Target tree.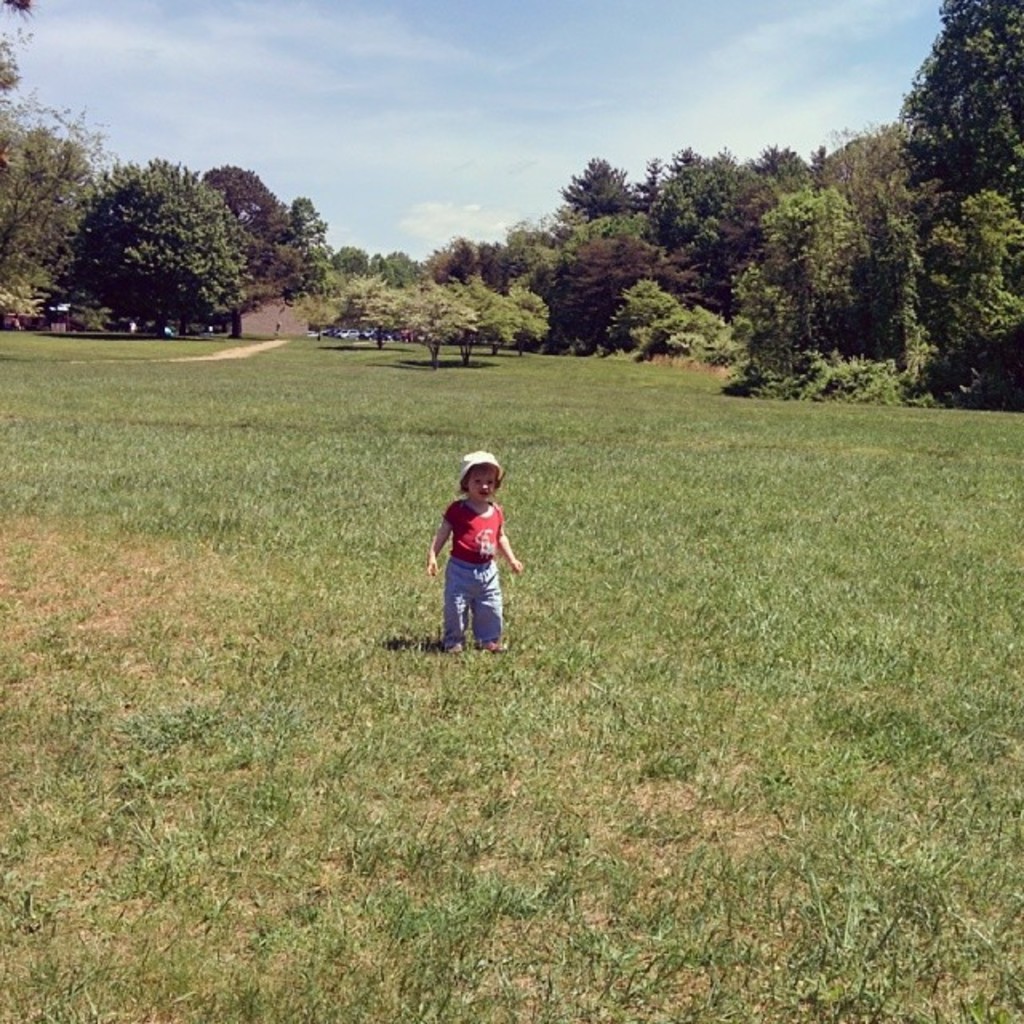
Target region: (x1=787, y1=125, x2=942, y2=224).
